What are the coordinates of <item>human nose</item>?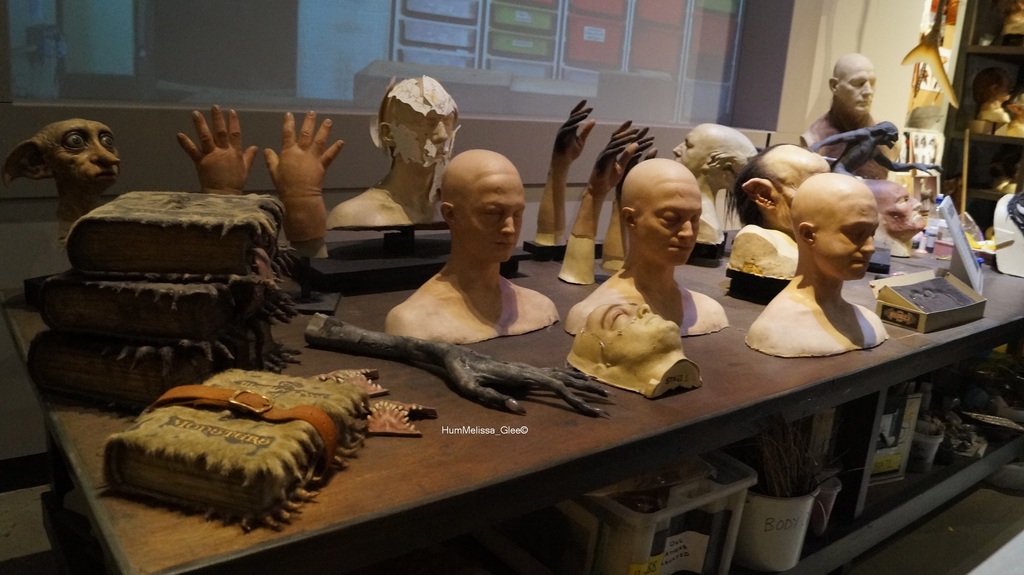
bbox(859, 79, 874, 94).
